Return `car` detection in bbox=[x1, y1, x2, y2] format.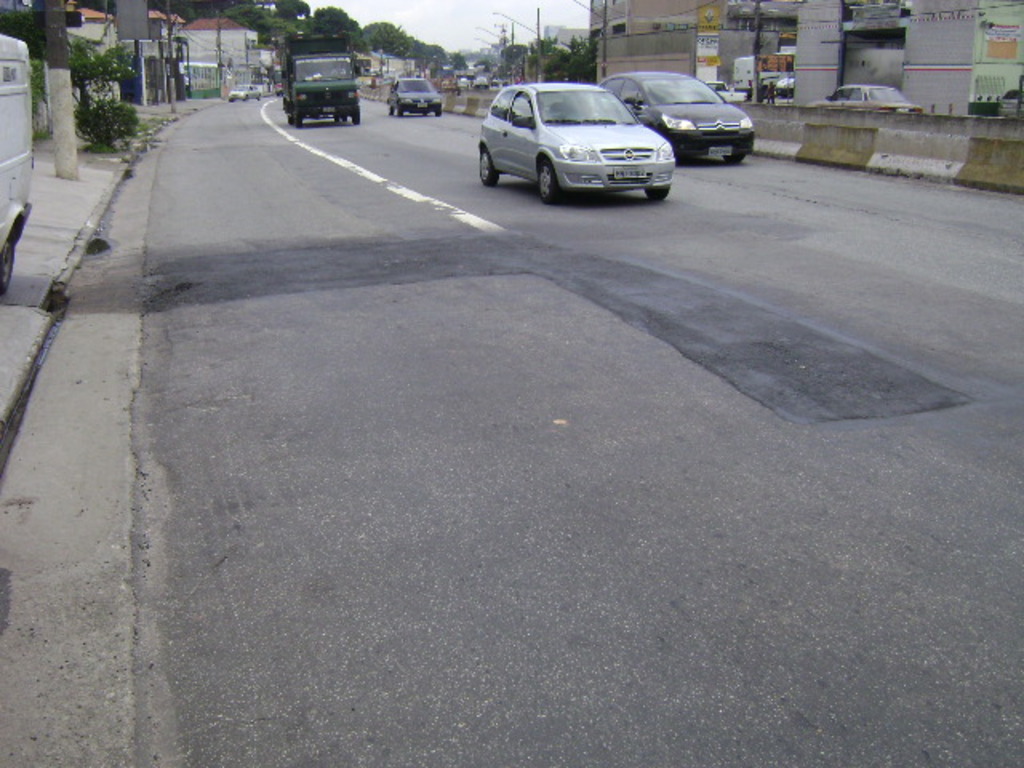
bbox=[389, 74, 438, 117].
